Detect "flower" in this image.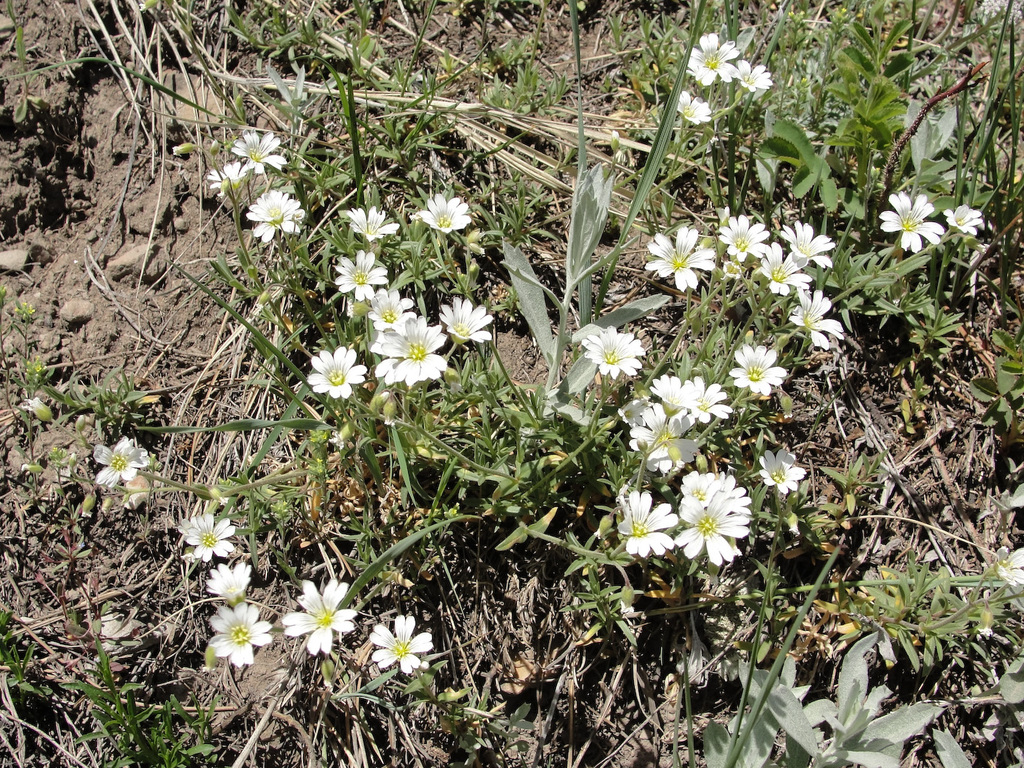
Detection: detection(203, 599, 269, 666).
